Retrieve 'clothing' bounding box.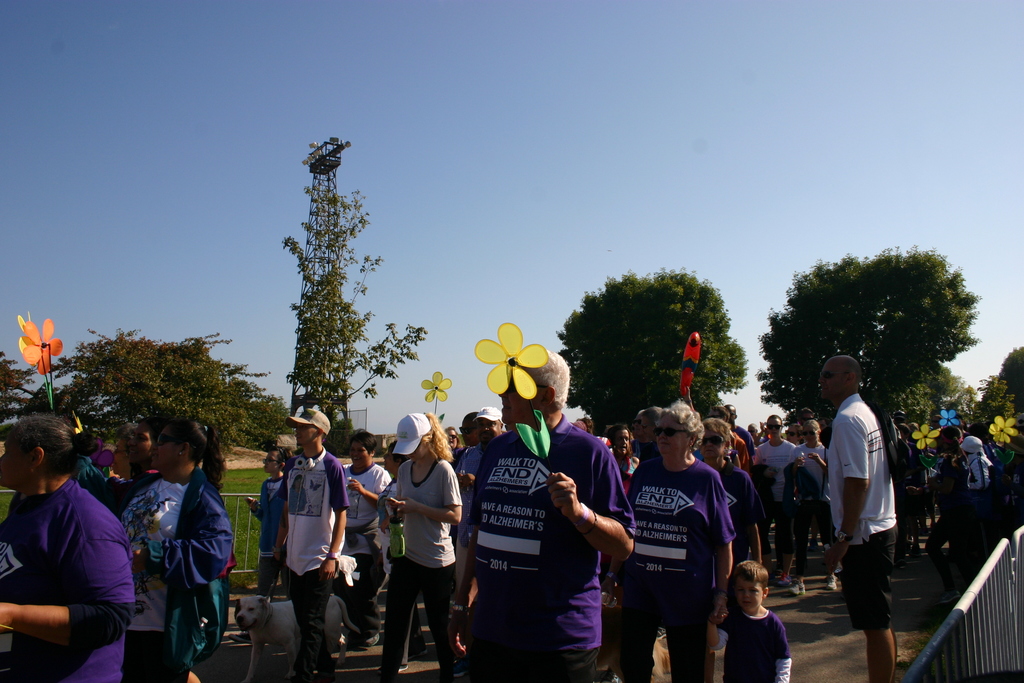
Bounding box: <region>469, 416, 635, 682</region>.
